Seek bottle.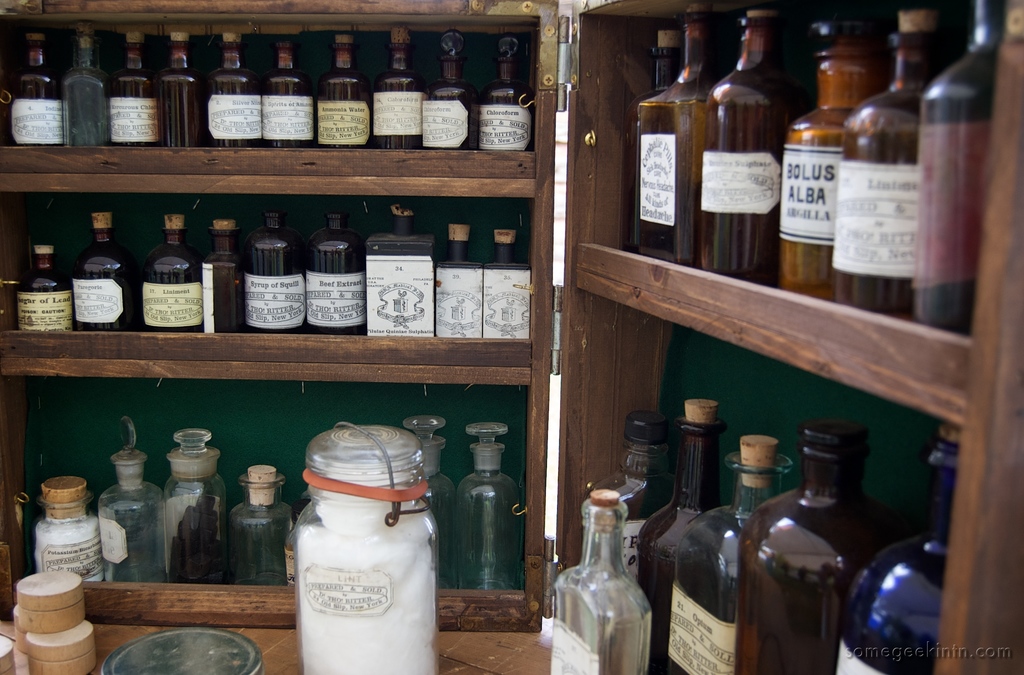
[x1=470, y1=205, x2=532, y2=349].
